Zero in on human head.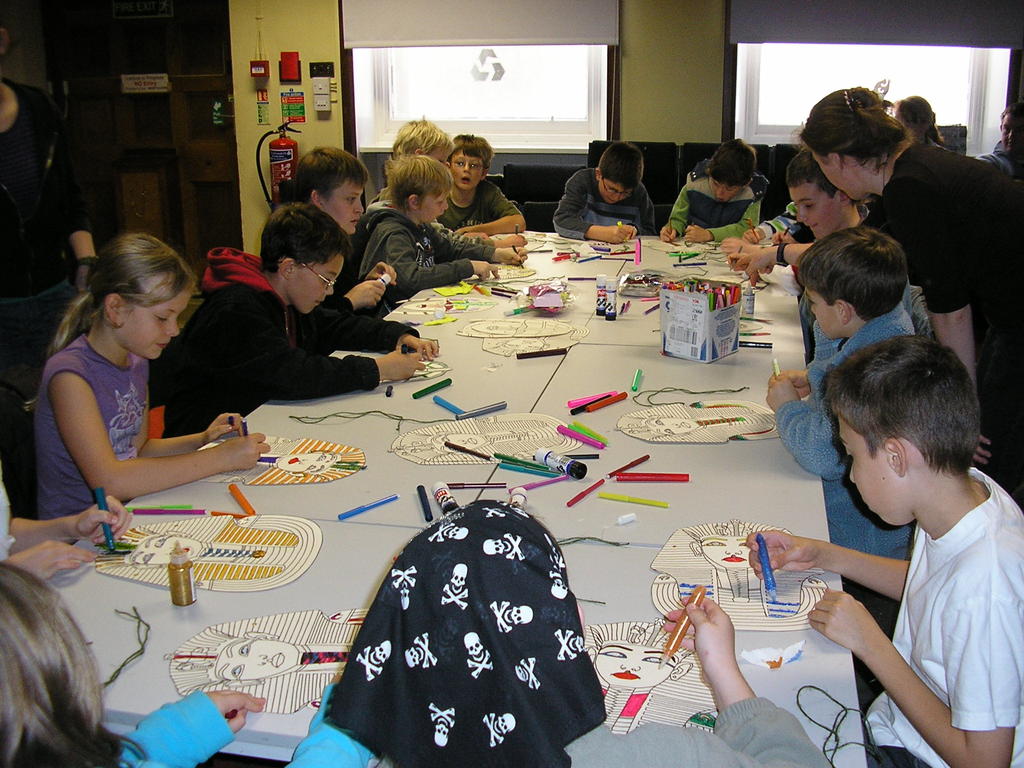
Zeroed in: locate(892, 94, 937, 135).
